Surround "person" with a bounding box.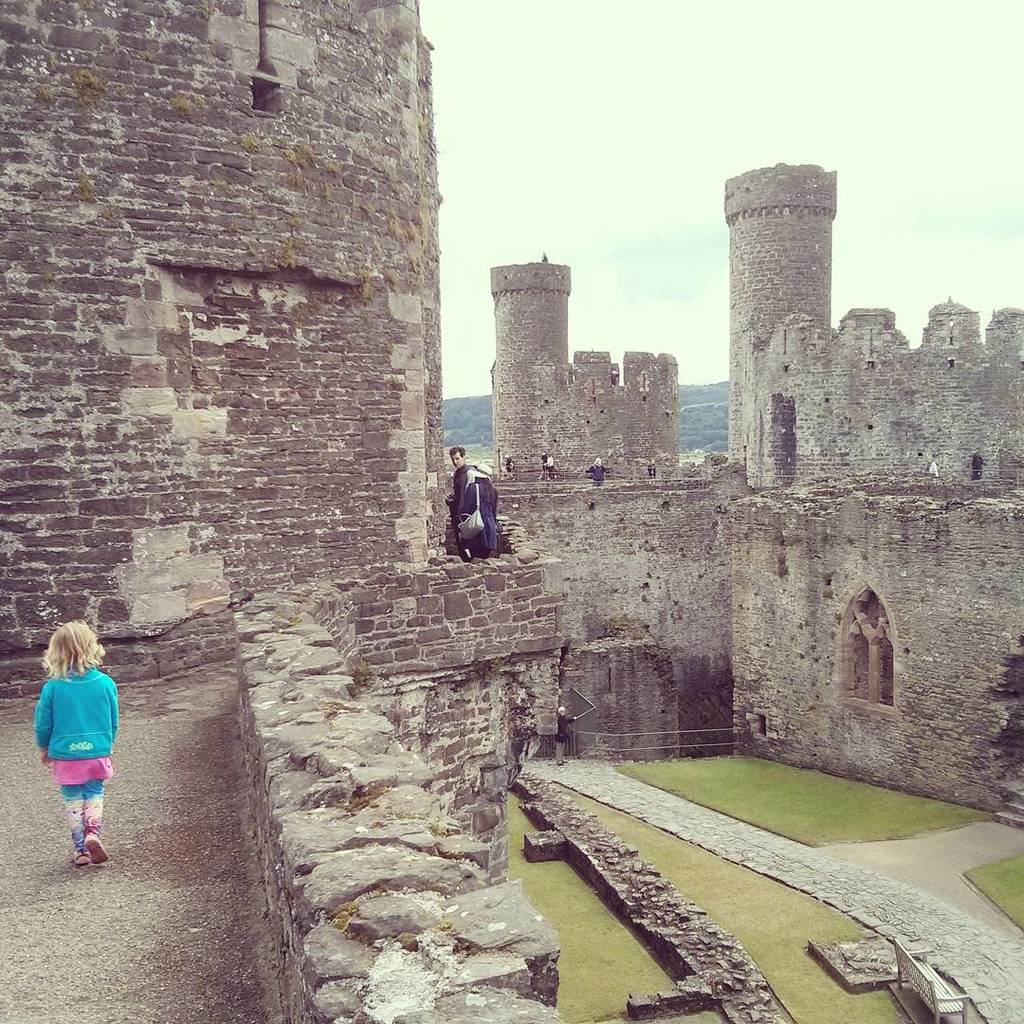
bbox=[22, 606, 119, 866].
